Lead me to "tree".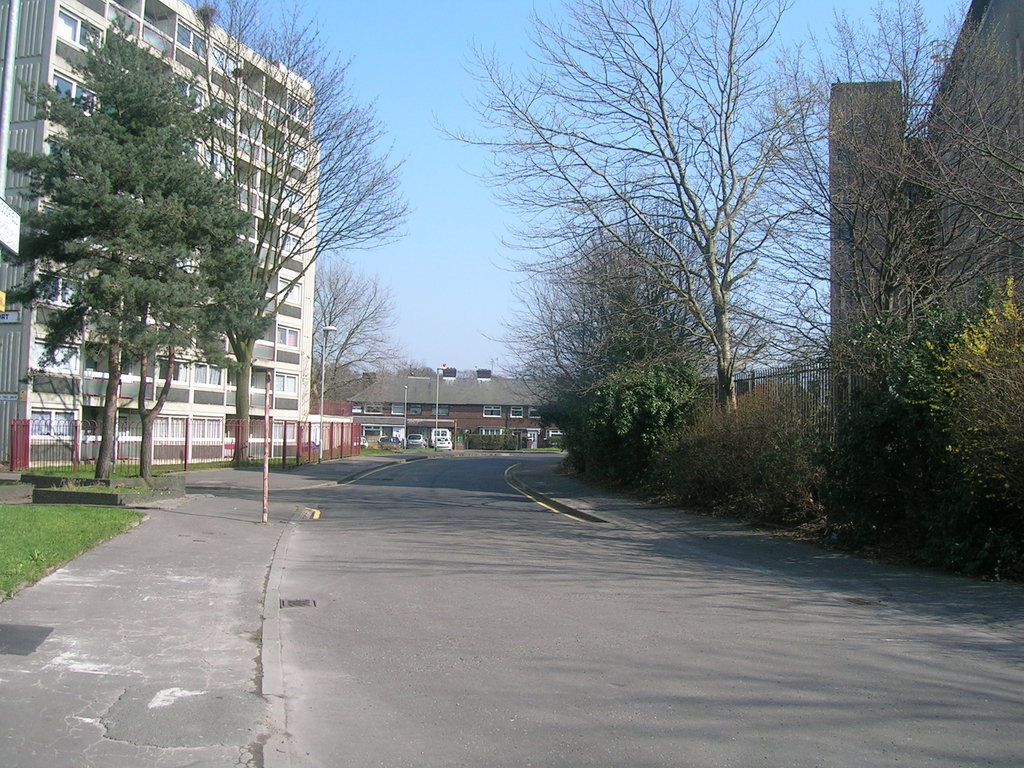
Lead to crop(310, 259, 399, 412).
